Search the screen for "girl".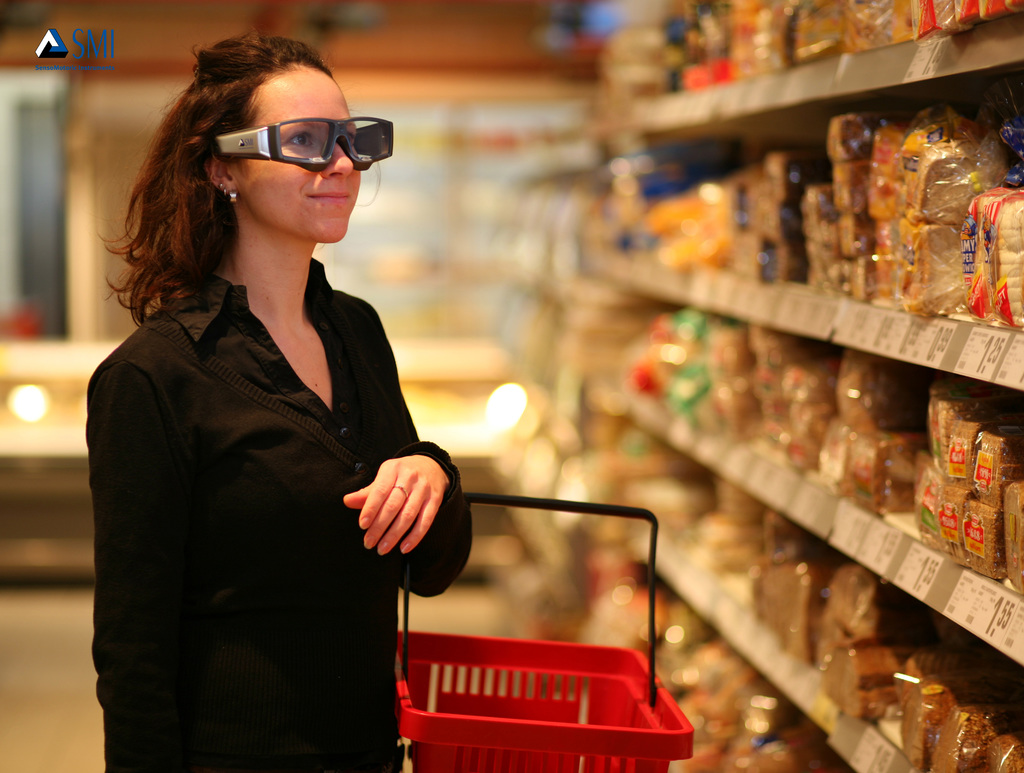
Found at x1=88 y1=26 x2=478 y2=772.
